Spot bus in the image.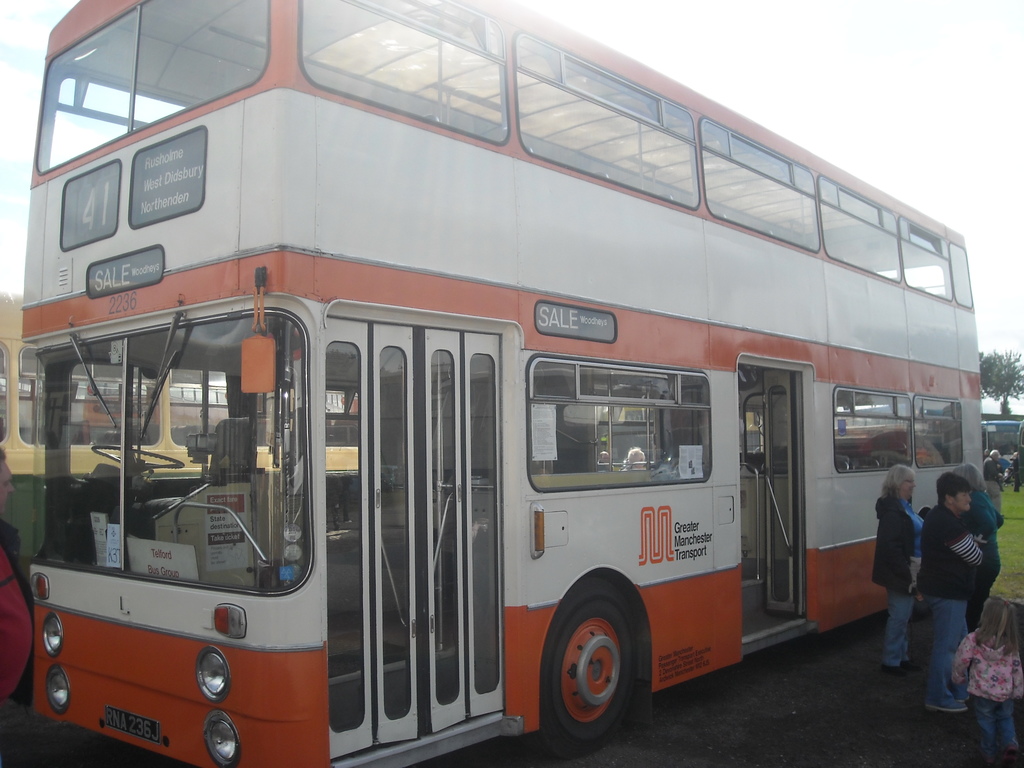
bus found at [976,418,1021,471].
